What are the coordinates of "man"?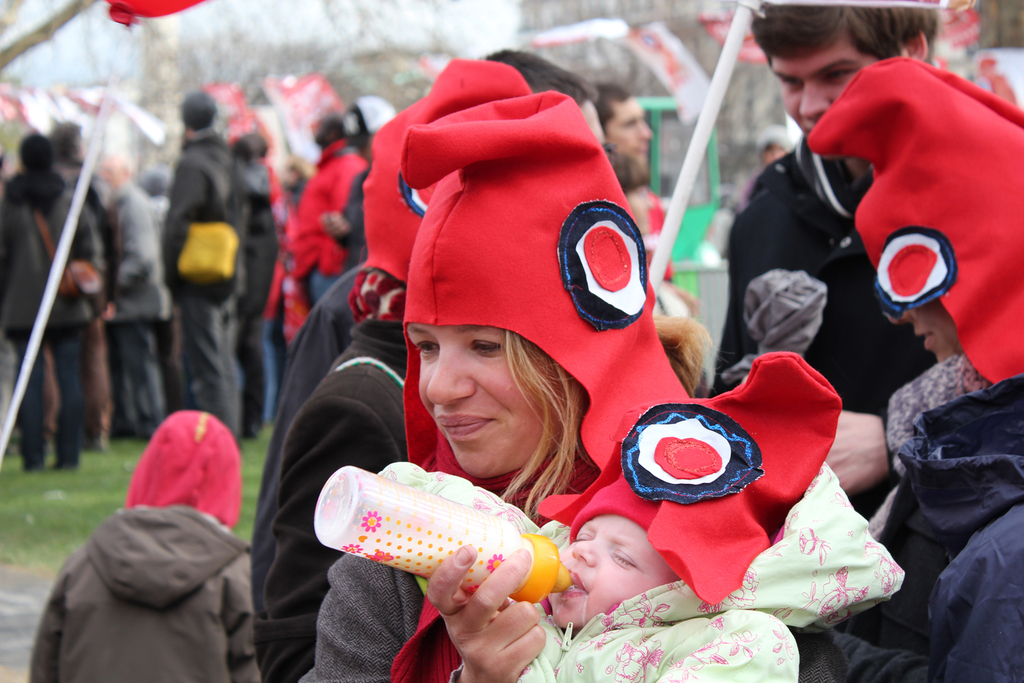
[x1=589, y1=83, x2=673, y2=285].
